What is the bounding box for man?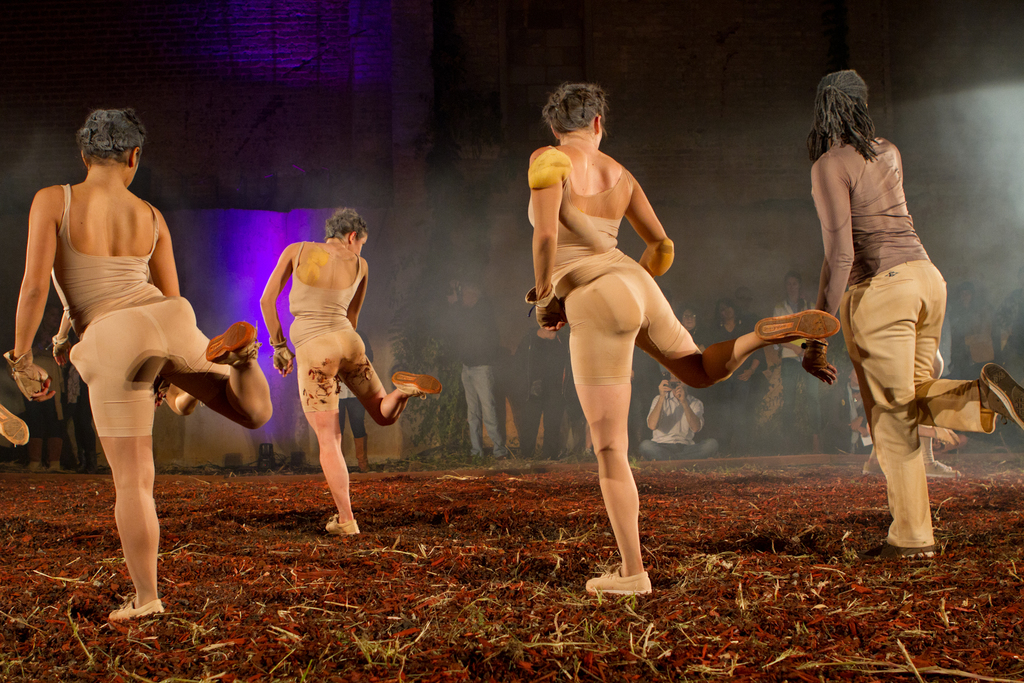
<bbox>464, 292, 514, 459</bbox>.
